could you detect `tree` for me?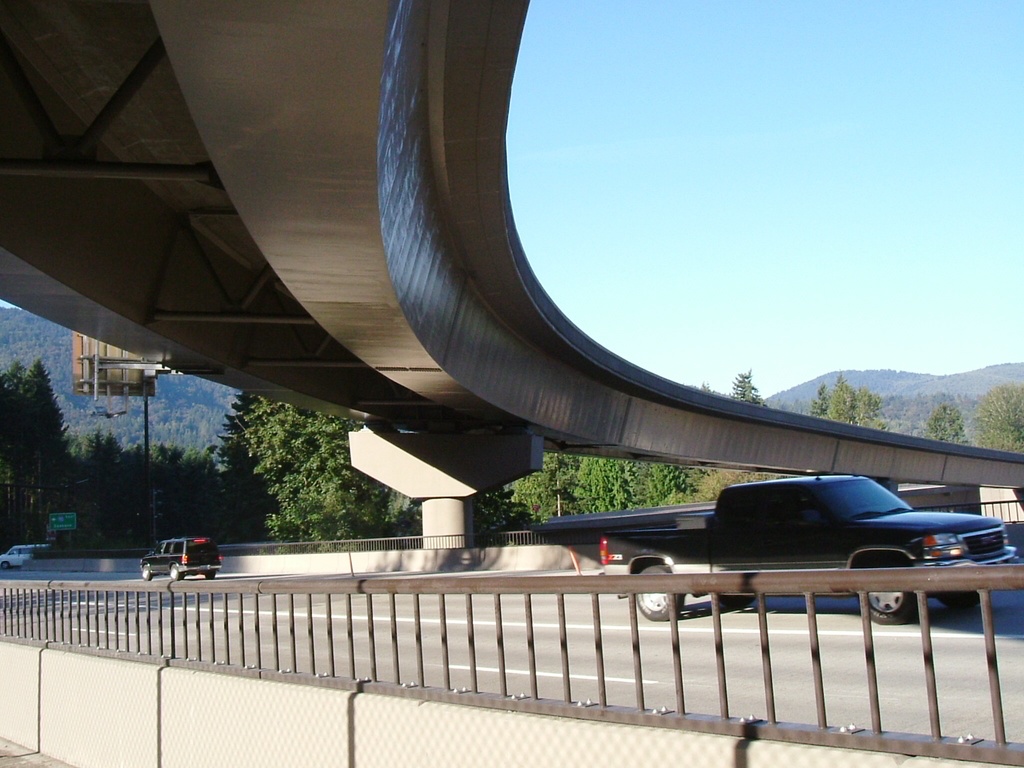
Detection result: 922, 404, 972, 443.
